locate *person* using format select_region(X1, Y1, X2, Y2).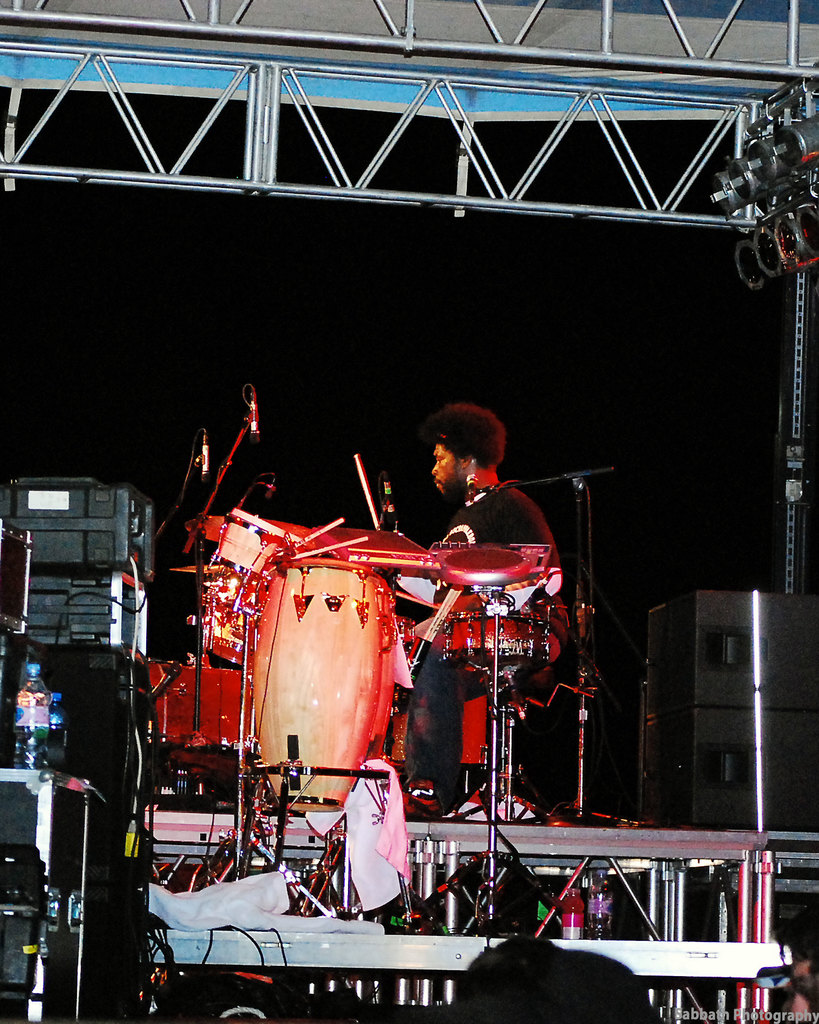
select_region(377, 403, 573, 823).
